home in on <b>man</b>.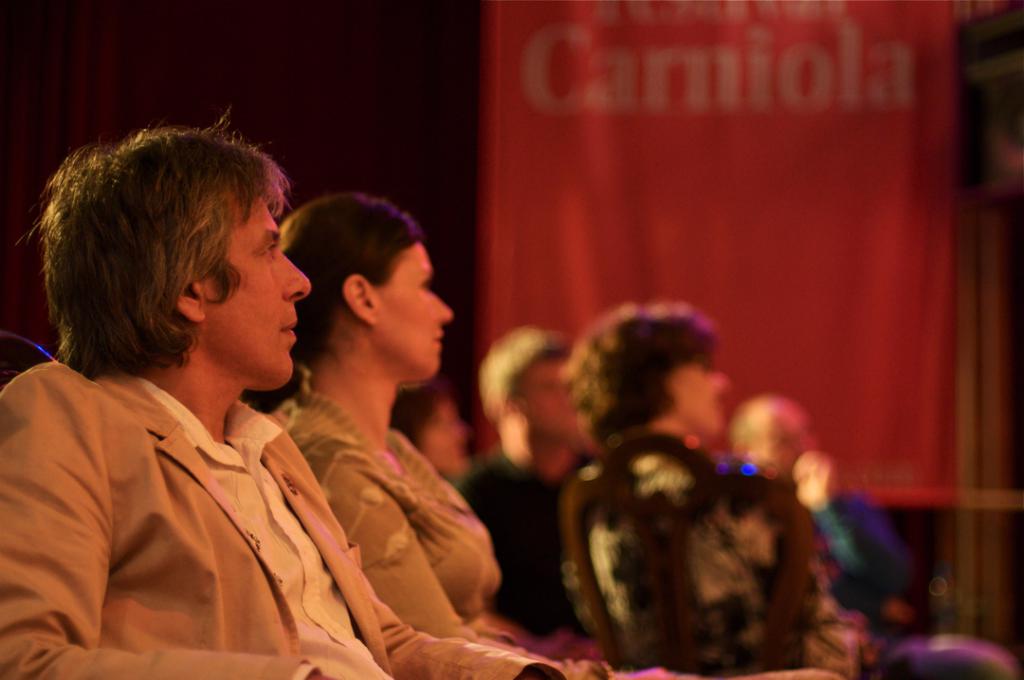
Homed in at x1=730, y1=392, x2=909, y2=619.
